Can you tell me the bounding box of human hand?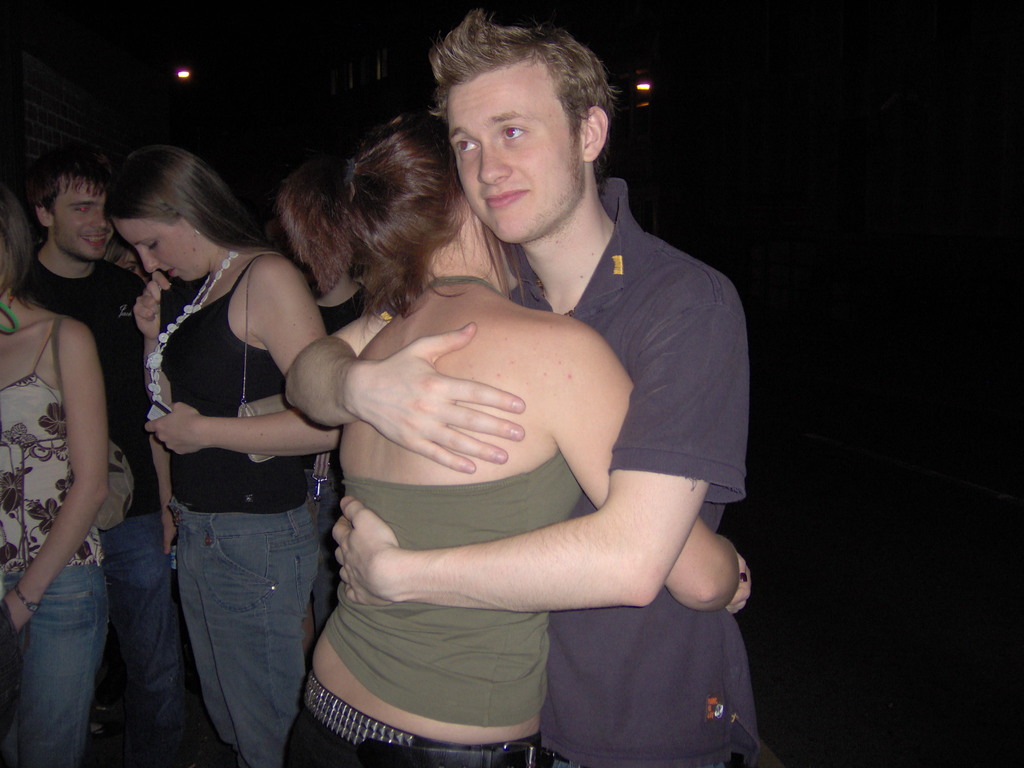
[x1=132, y1=269, x2=172, y2=343].
